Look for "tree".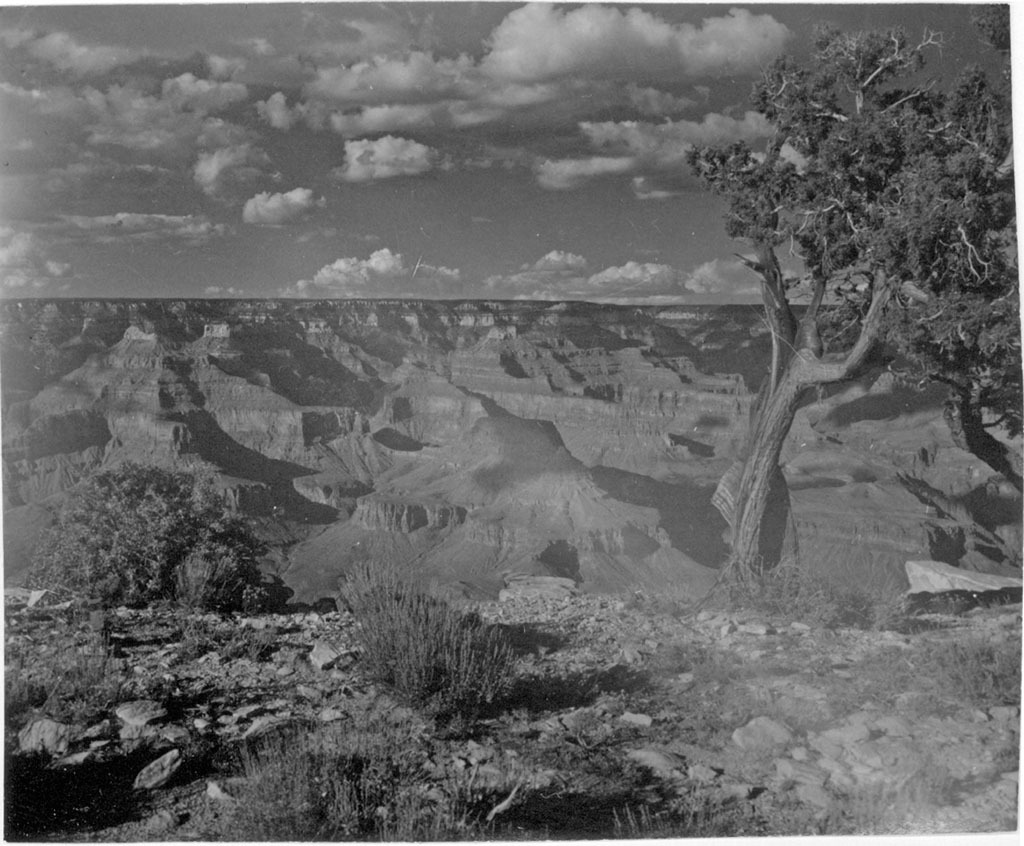
Found: BBox(27, 462, 260, 611).
